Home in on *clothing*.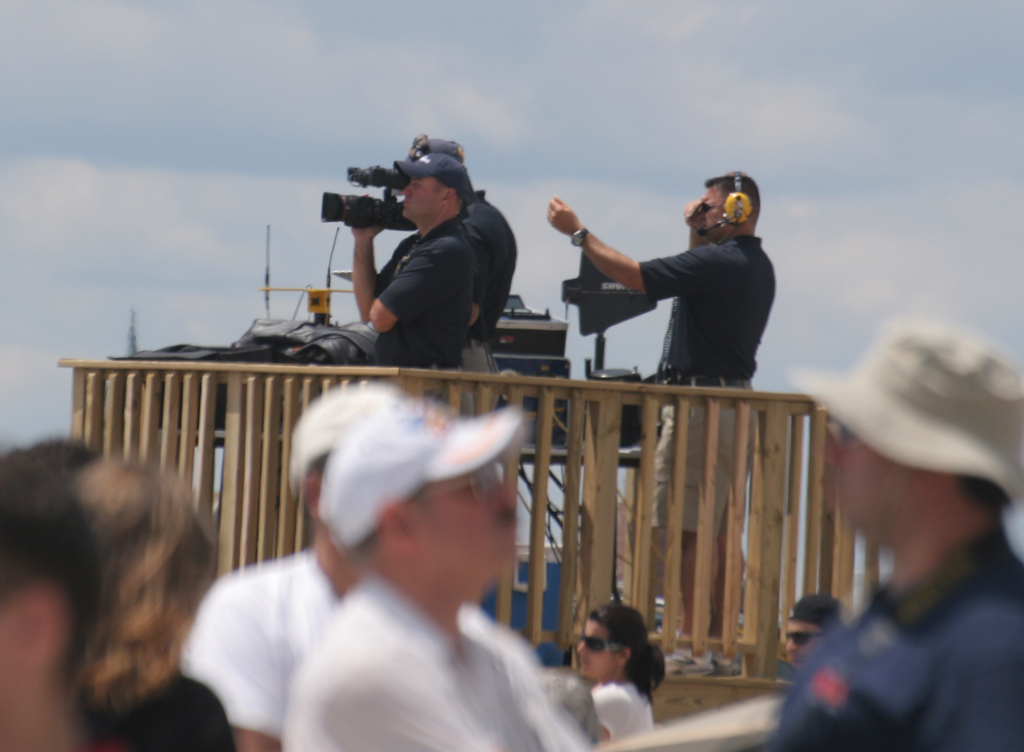
Homed in at box=[755, 515, 1023, 751].
